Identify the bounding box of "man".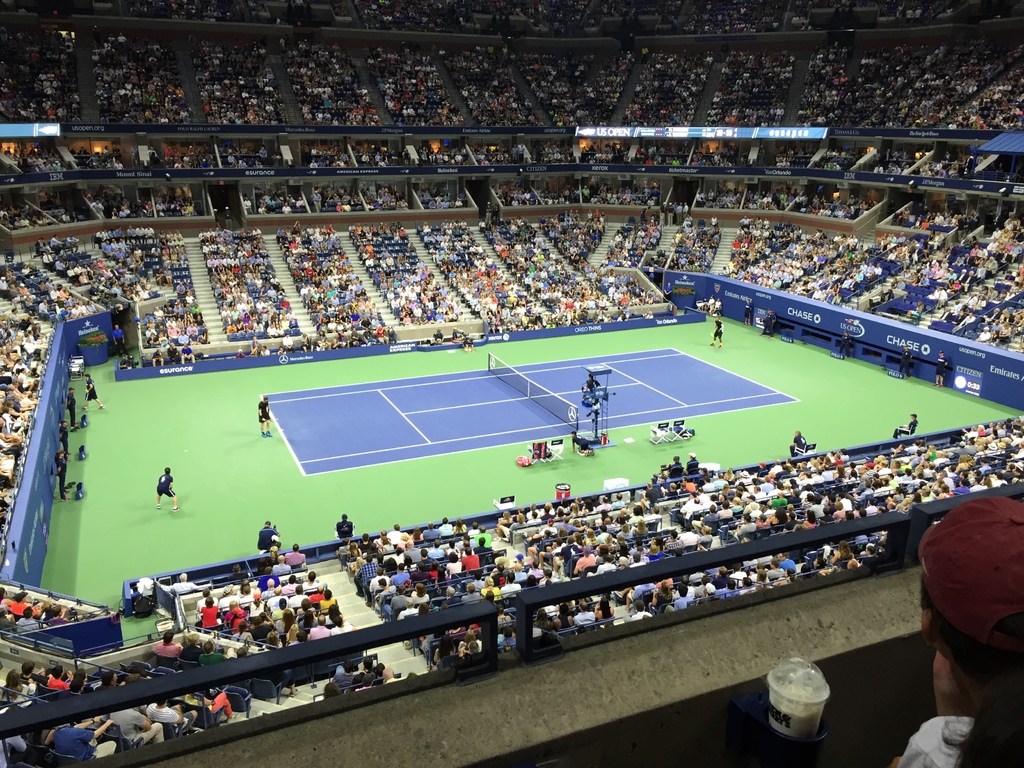
[left=556, top=514, right=581, bottom=531].
